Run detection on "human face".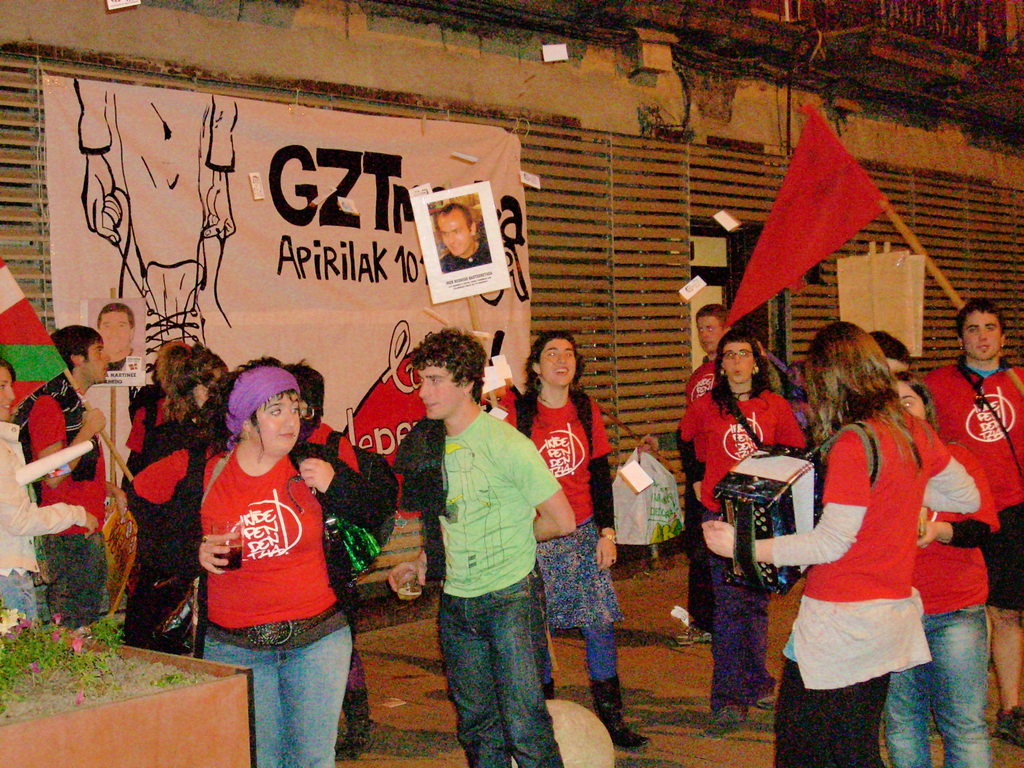
Result: [left=537, top=340, right=577, bottom=388].
